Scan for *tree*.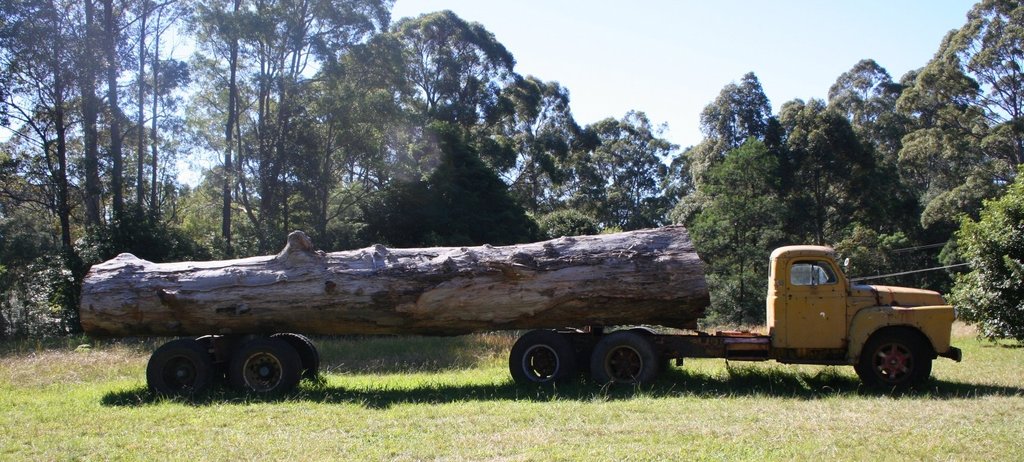
Scan result: [left=537, top=109, right=693, bottom=238].
